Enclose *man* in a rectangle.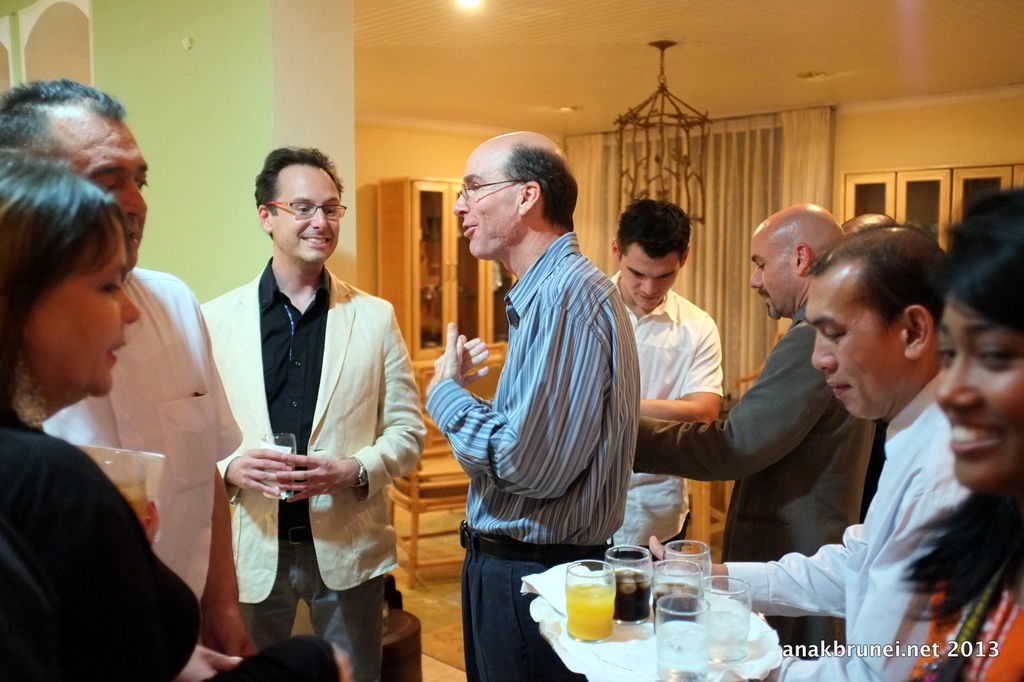
pyautogui.locateOnScreen(0, 79, 259, 681).
